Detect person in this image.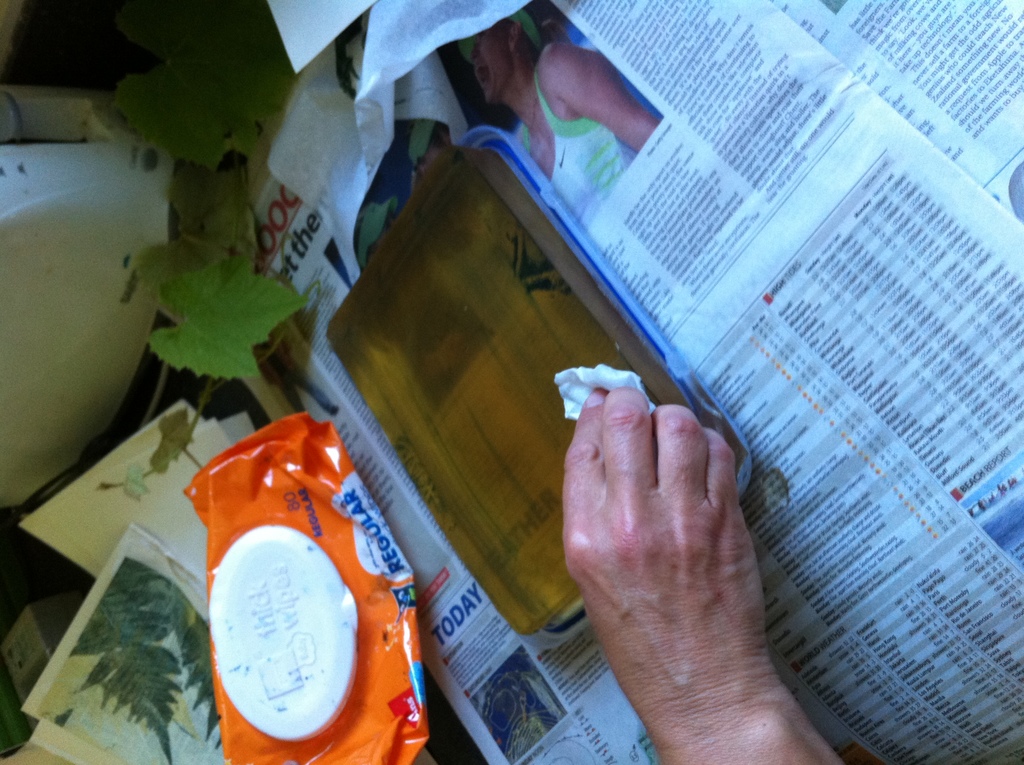
Detection: pyautogui.locateOnScreen(507, 6, 675, 227).
